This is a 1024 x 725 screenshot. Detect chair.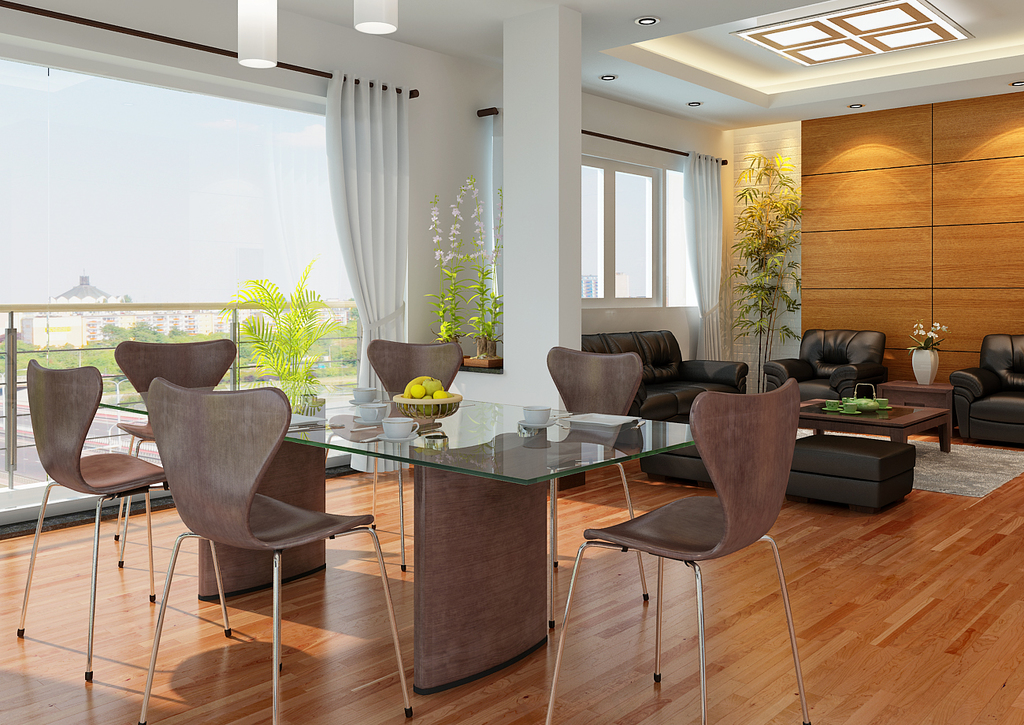
pyautogui.locateOnScreen(110, 339, 237, 570).
